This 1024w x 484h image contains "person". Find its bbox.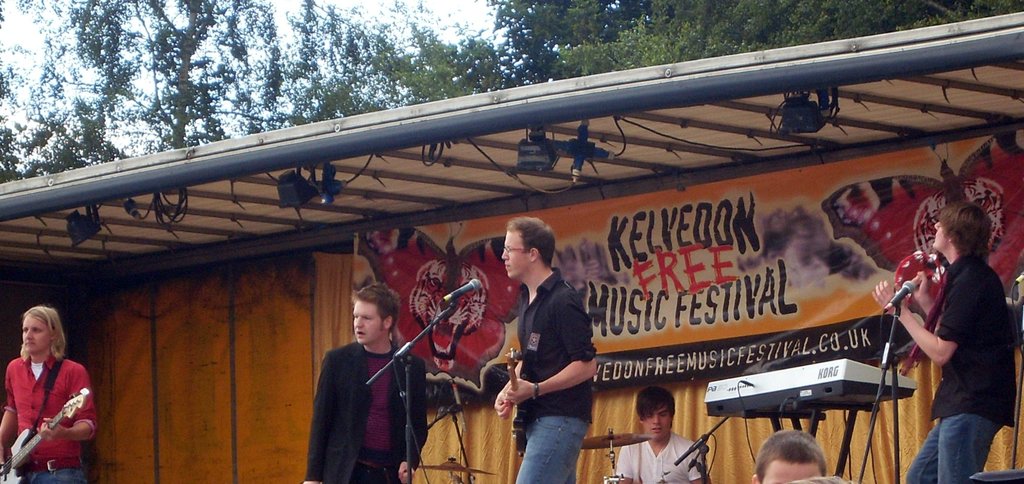
Rect(748, 425, 824, 483).
